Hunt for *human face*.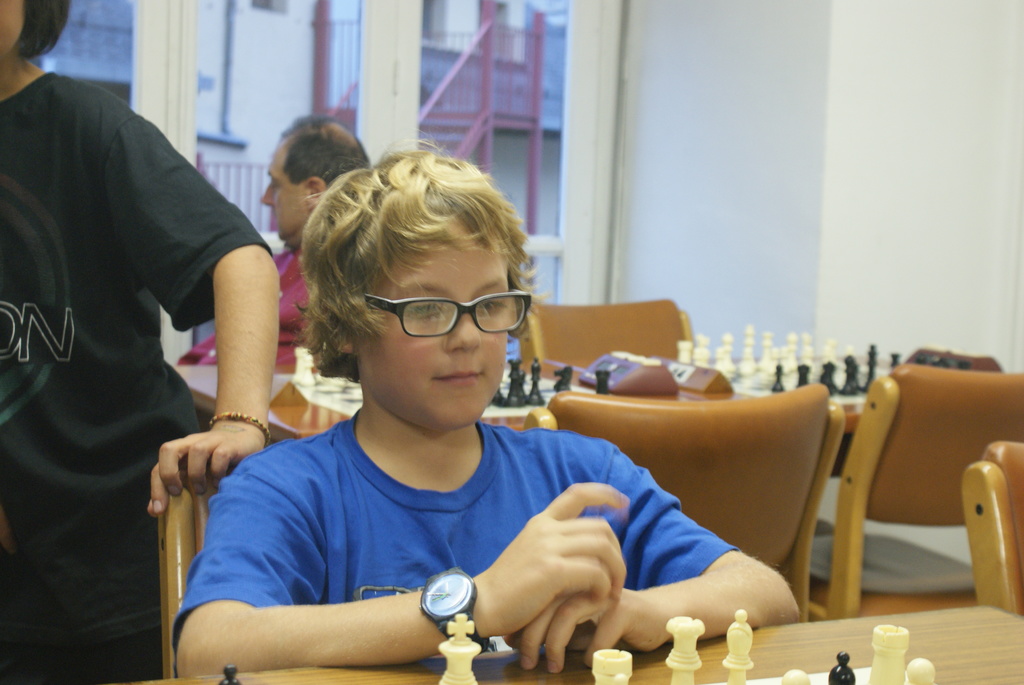
Hunted down at rect(253, 141, 339, 242).
